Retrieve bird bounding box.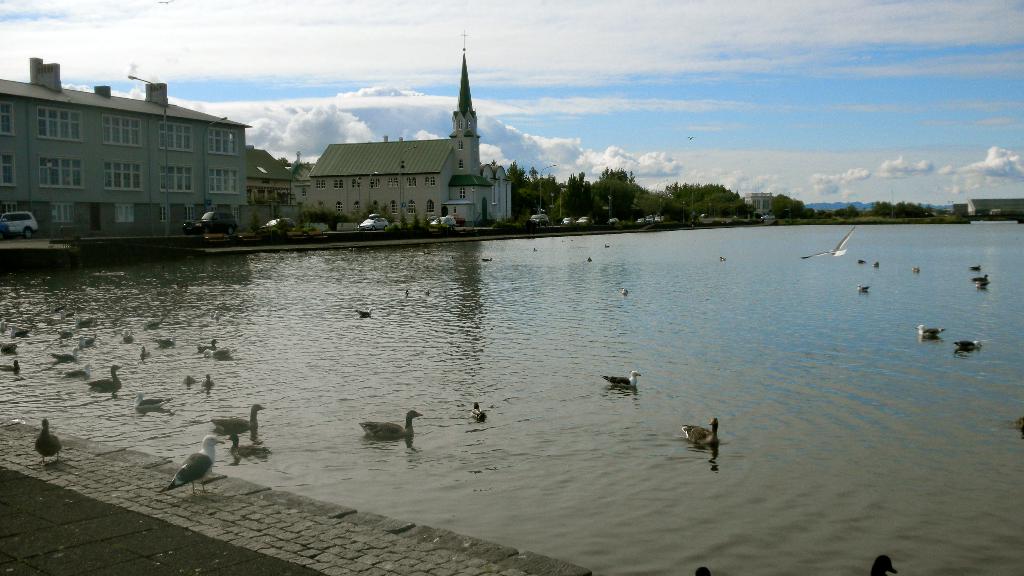
Bounding box: bbox=(800, 227, 854, 260).
